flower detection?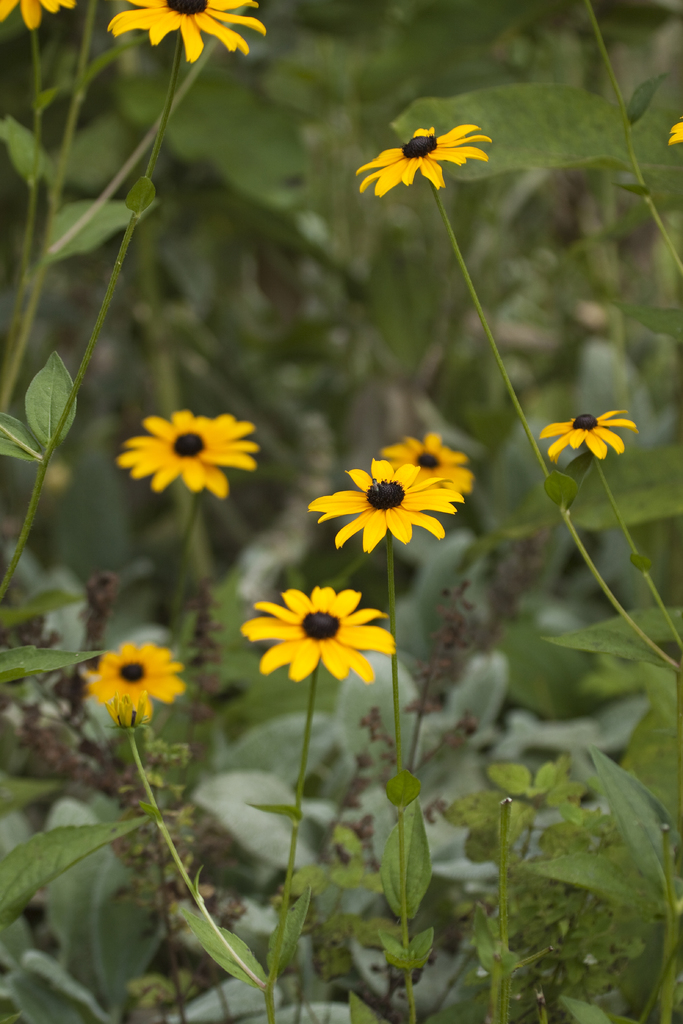
pyautogui.locateOnScreen(532, 409, 634, 463)
